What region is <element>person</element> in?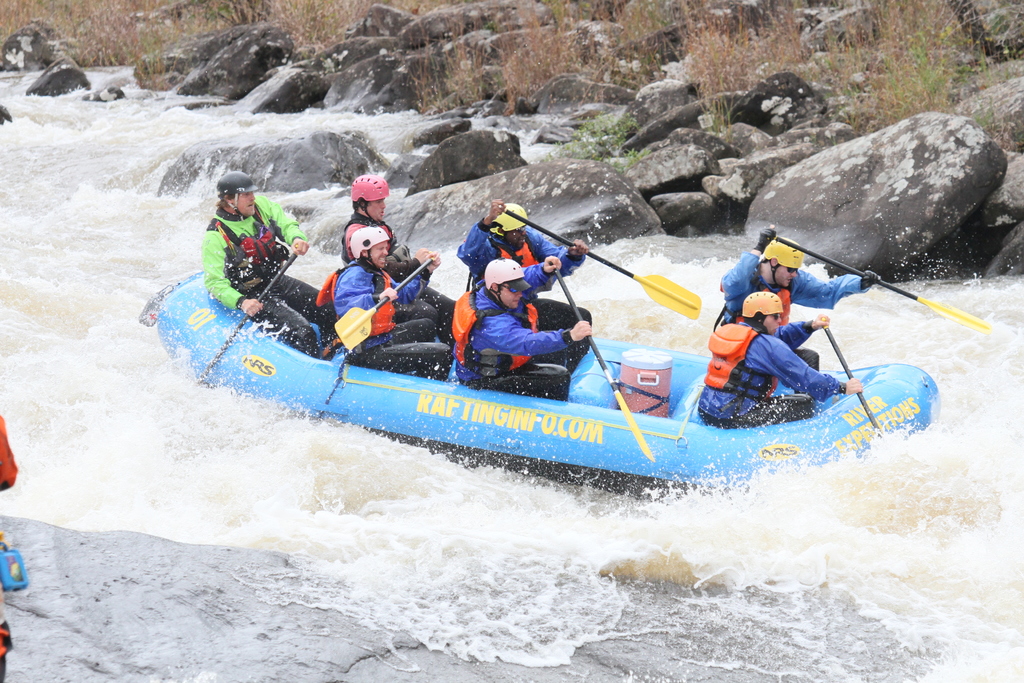
x1=198 y1=171 x2=334 y2=355.
